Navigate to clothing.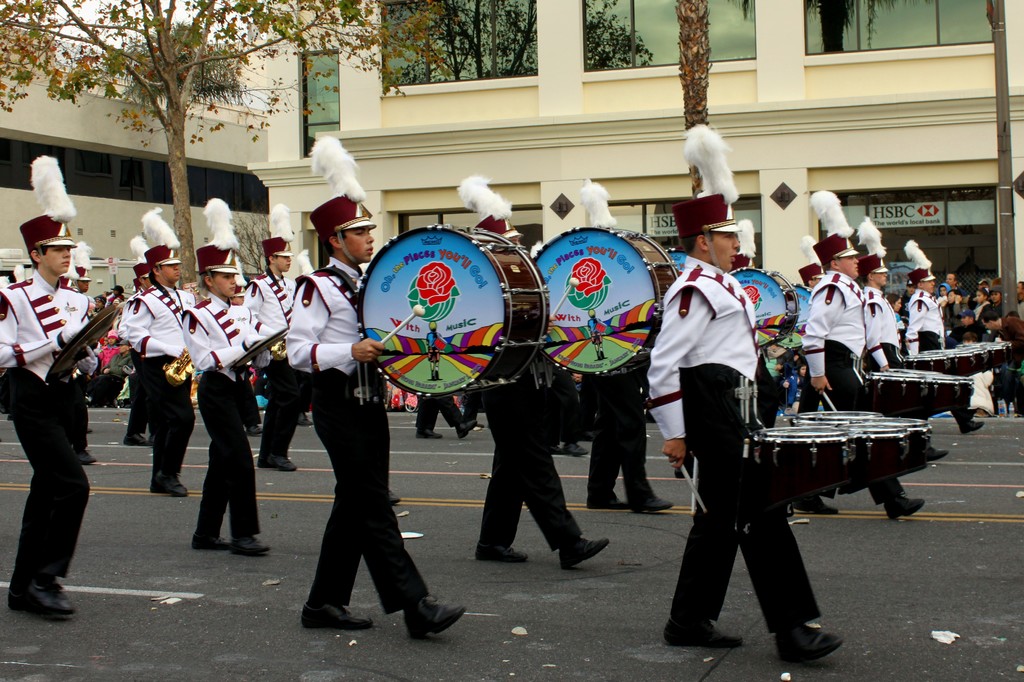
Navigation target: [807, 260, 901, 507].
